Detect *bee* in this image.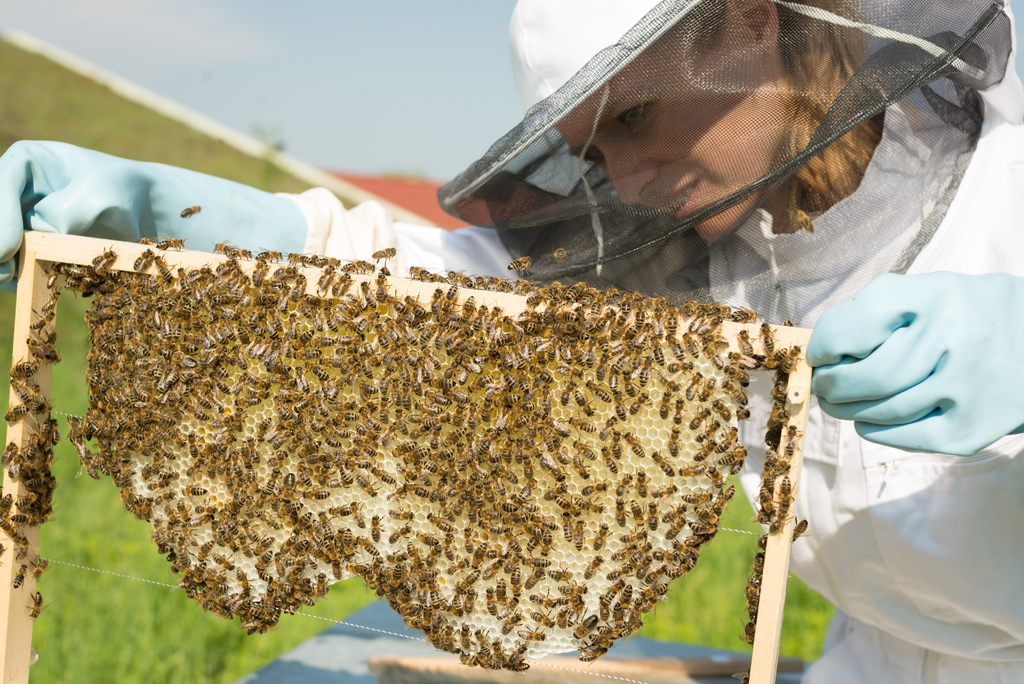
Detection: {"left": 673, "top": 398, "right": 686, "bottom": 427}.
